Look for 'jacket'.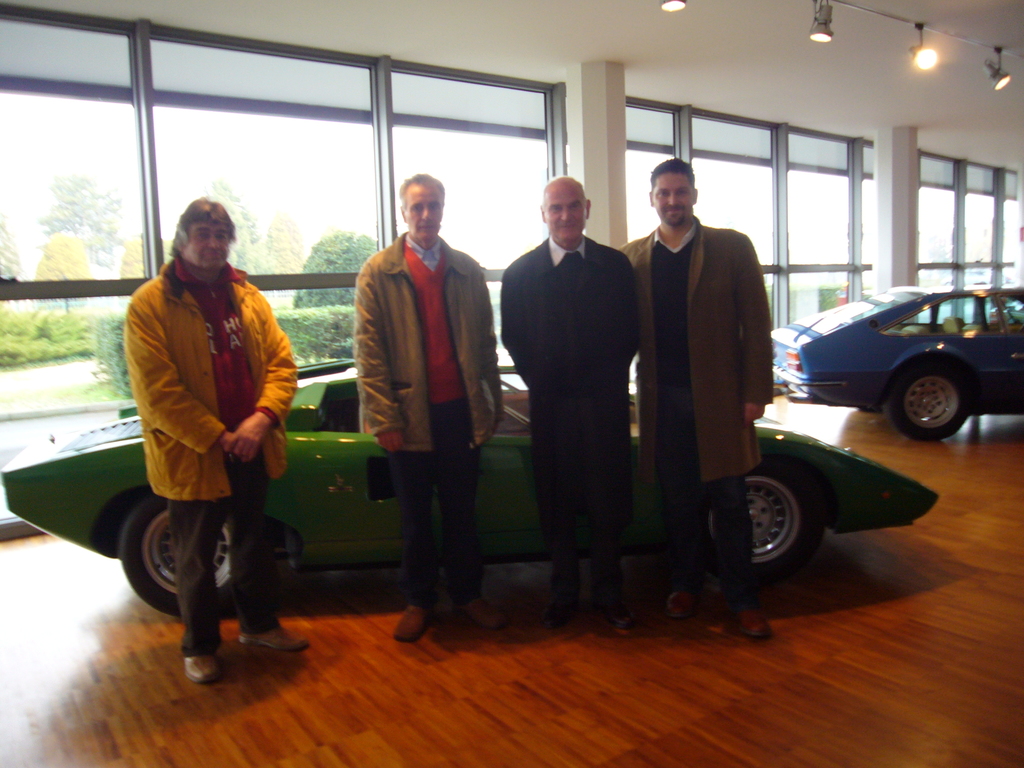
Found: <box>124,271,296,498</box>.
